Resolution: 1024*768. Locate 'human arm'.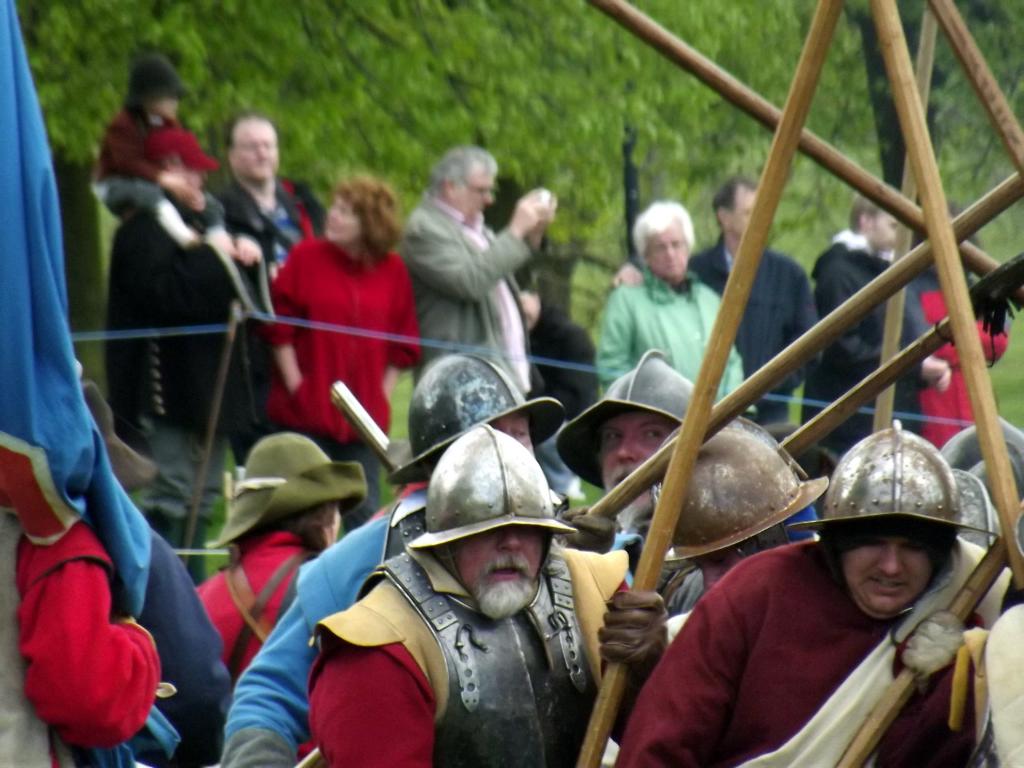
select_region(897, 602, 971, 684).
